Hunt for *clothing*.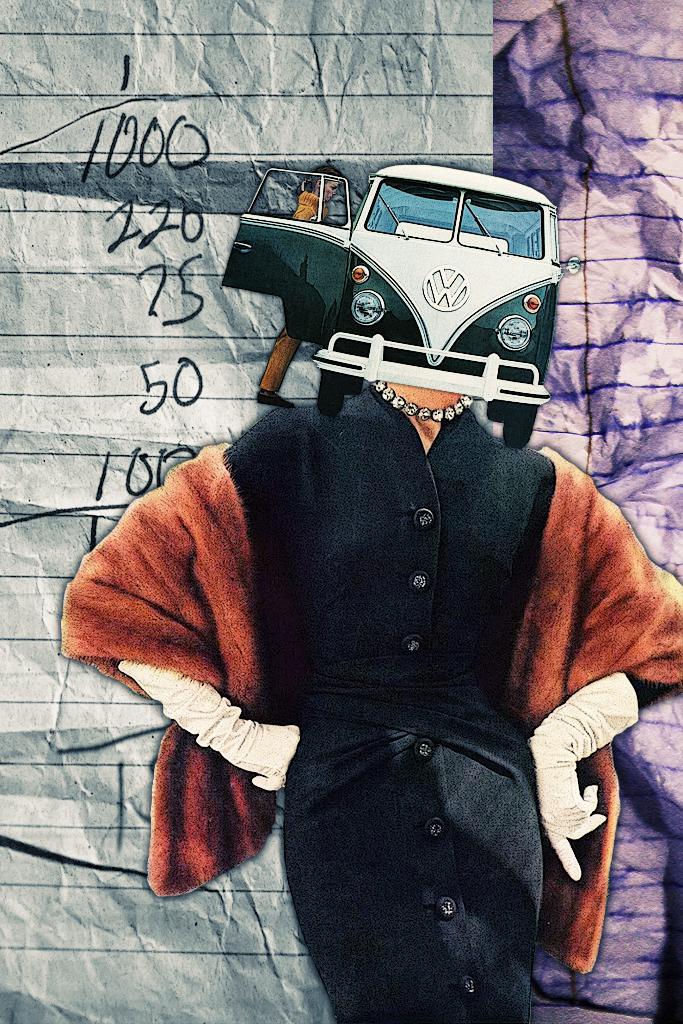
Hunted down at Rect(203, 356, 624, 1023).
